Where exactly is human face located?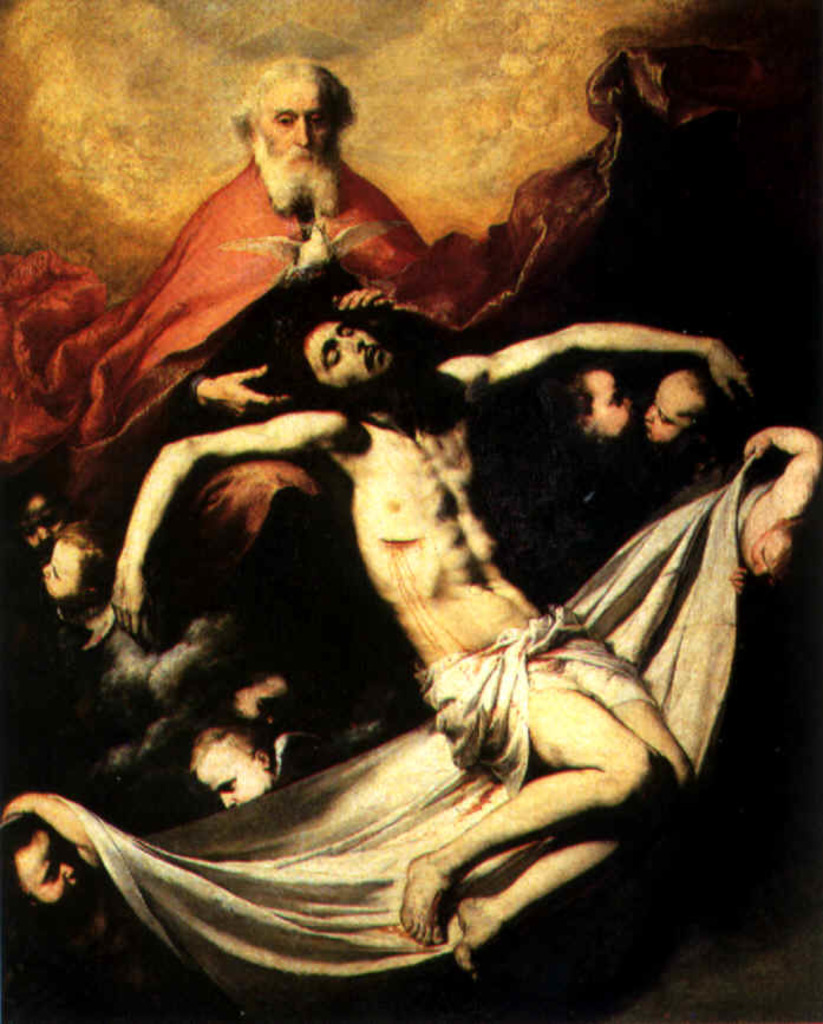
Its bounding box is box=[644, 370, 700, 444].
